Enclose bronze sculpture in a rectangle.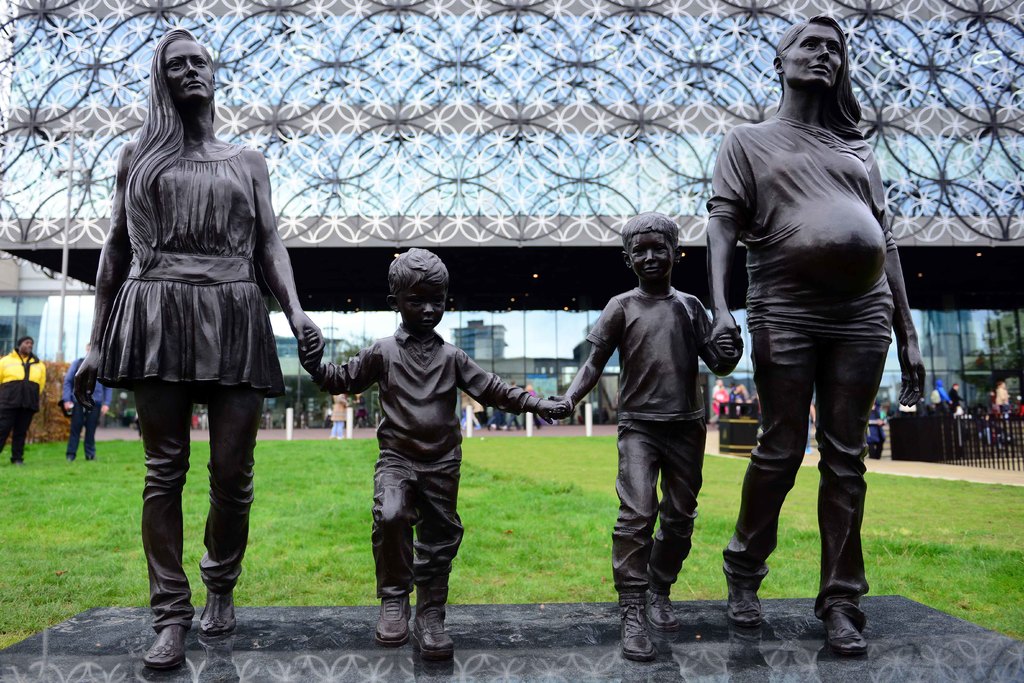
293,243,570,663.
